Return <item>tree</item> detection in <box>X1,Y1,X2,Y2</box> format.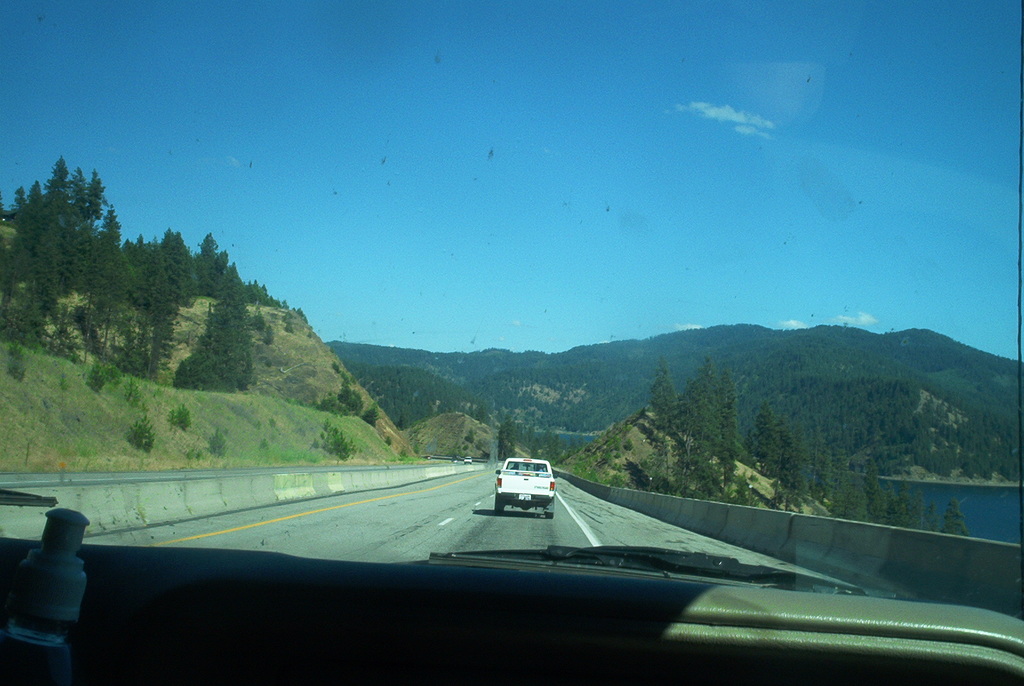
<box>26,222,66,334</box>.
